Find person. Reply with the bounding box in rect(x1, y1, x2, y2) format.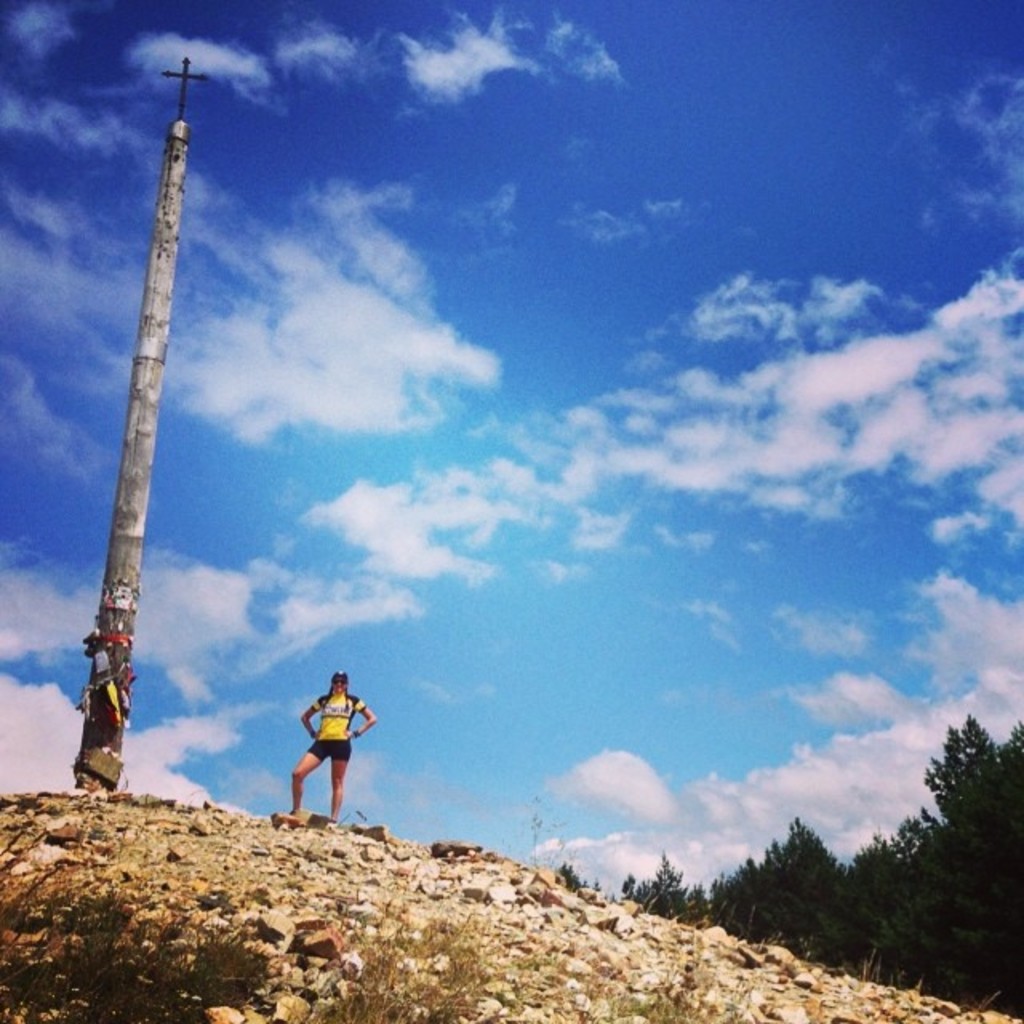
rect(286, 674, 373, 819).
